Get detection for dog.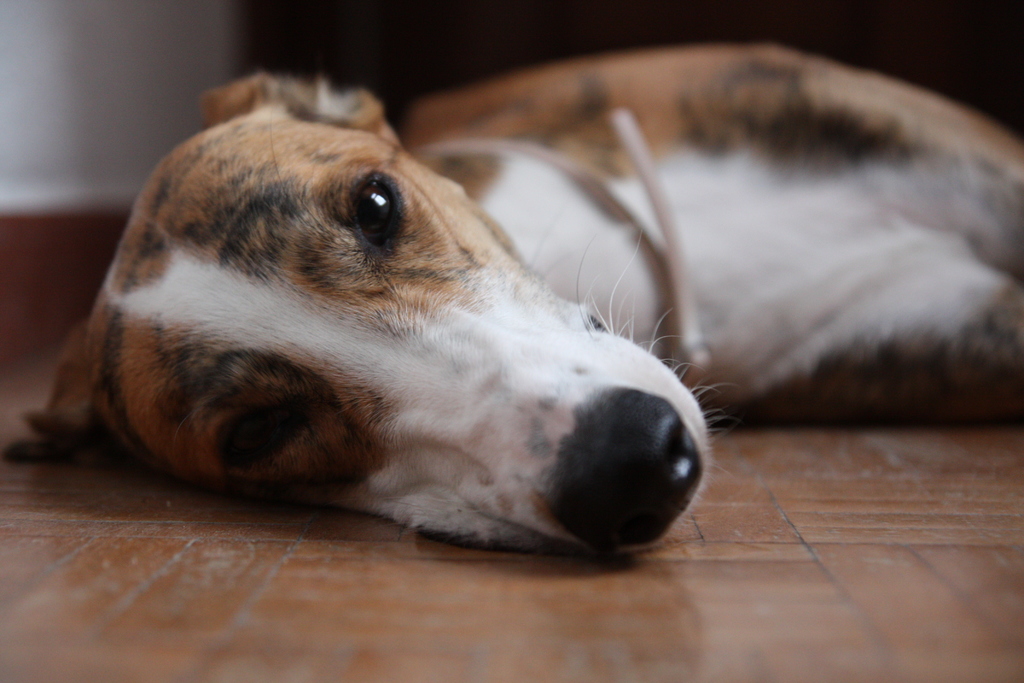
Detection: detection(17, 38, 1023, 563).
